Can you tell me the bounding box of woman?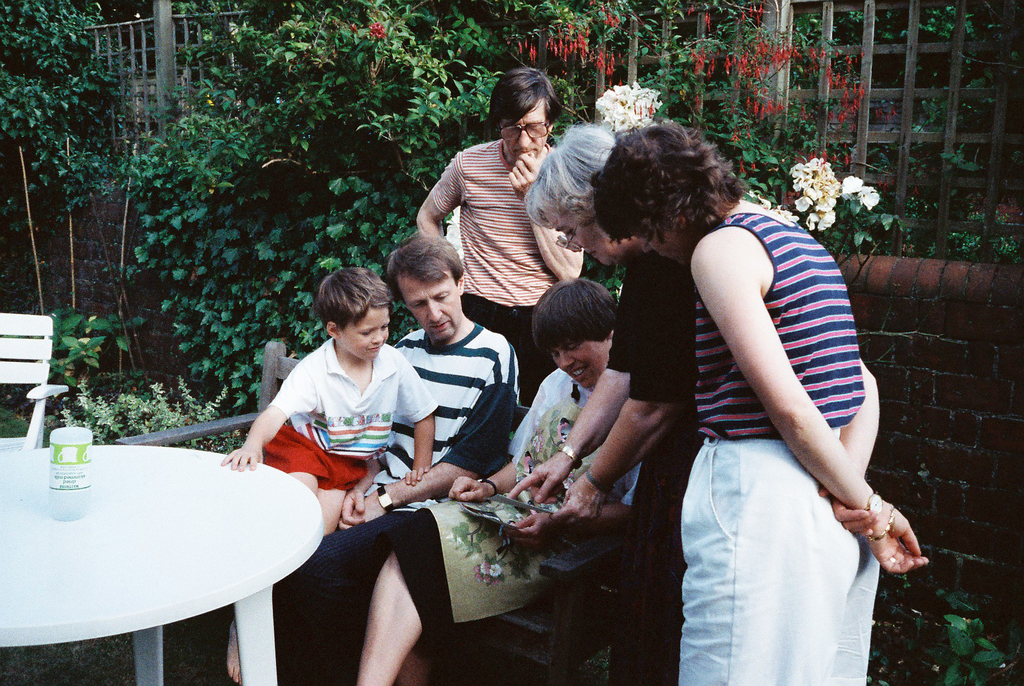
340,272,621,685.
